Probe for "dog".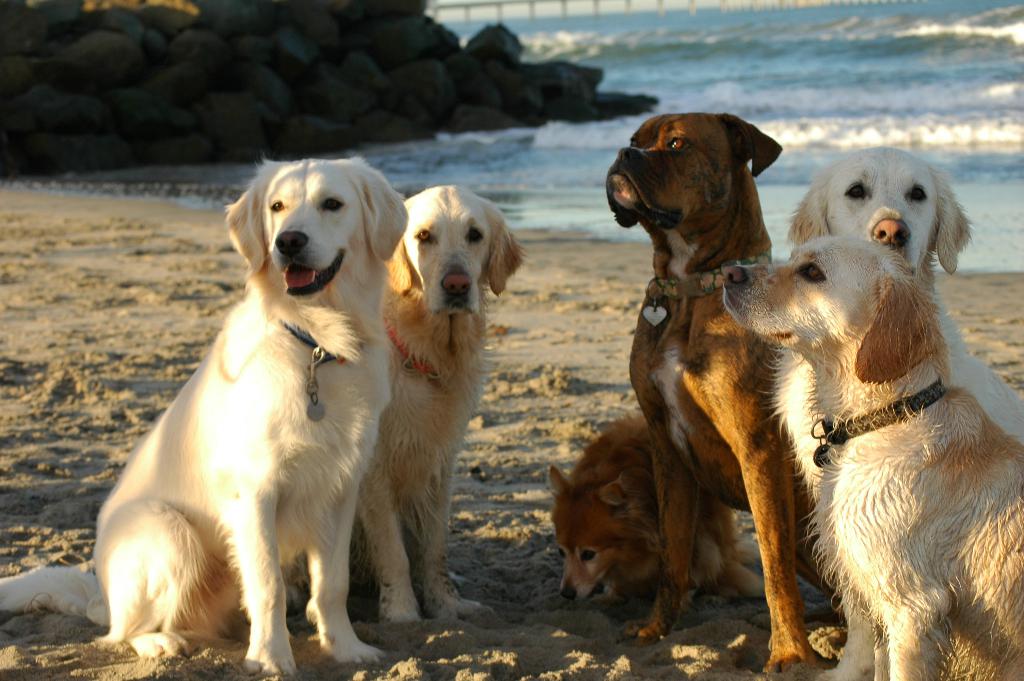
Probe result: {"x1": 548, "y1": 409, "x2": 767, "y2": 605}.
